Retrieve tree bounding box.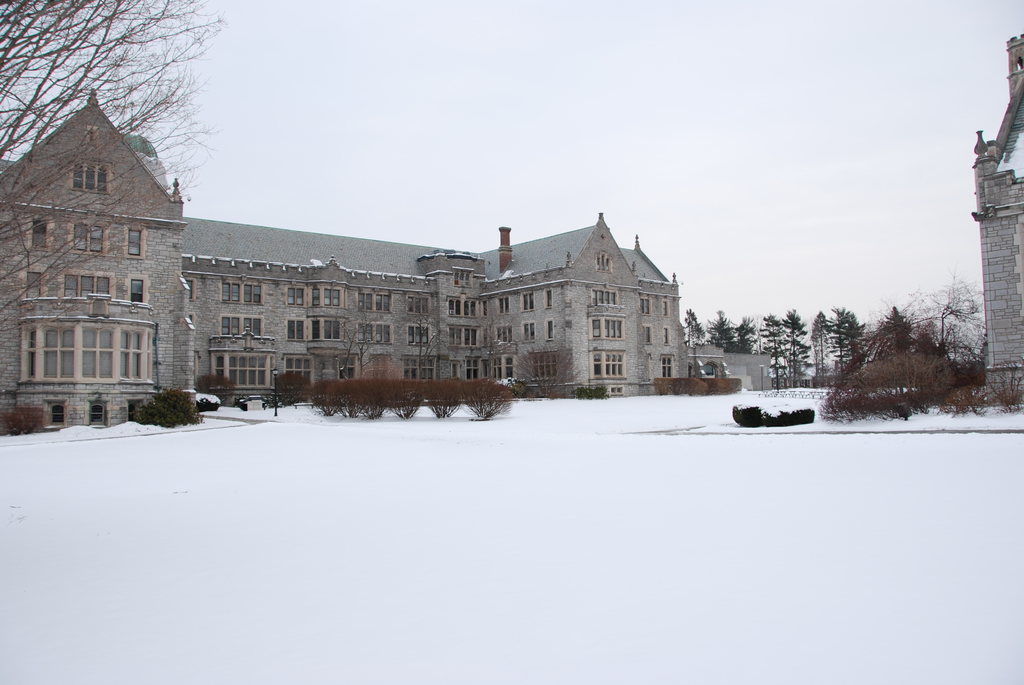
Bounding box: (x1=413, y1=315, x2=452, y2=374).
